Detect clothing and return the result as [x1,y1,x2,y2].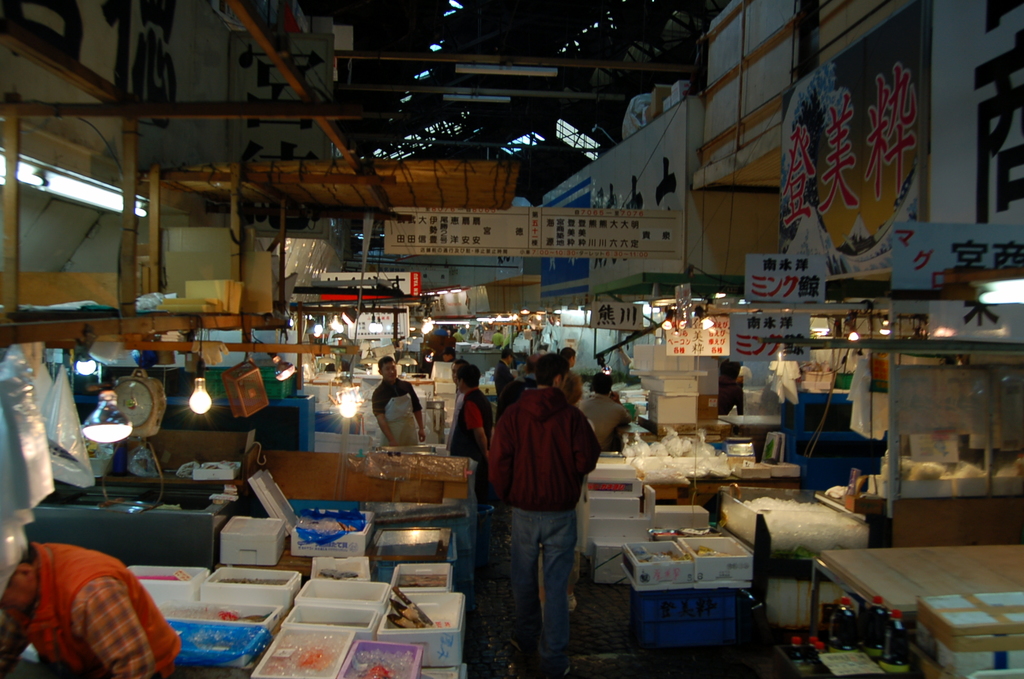
[486,386,607,665].
